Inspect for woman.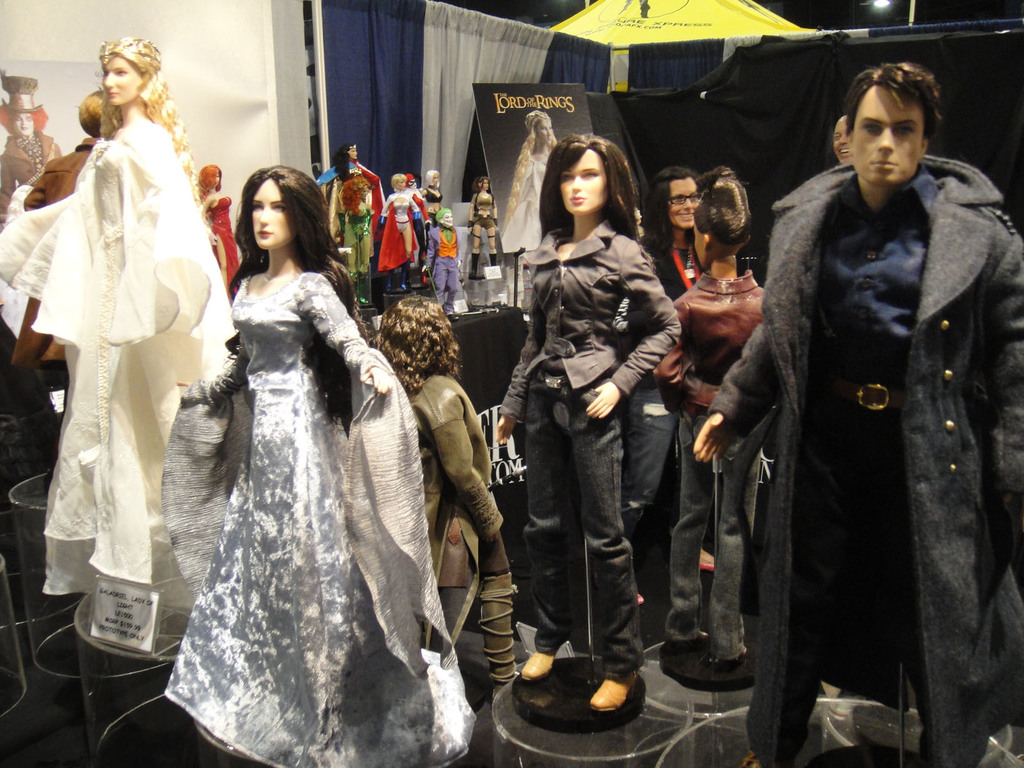
Inspection: (left=653, top=166, right=763, bottom=664).
